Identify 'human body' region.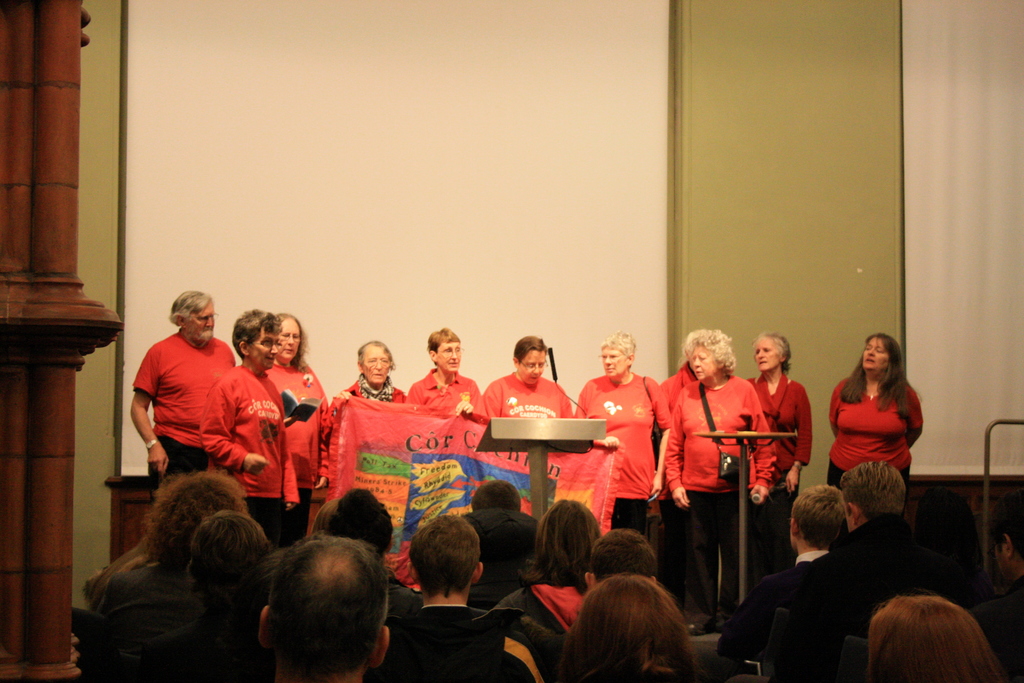
Region: box=[754, 371, 806, 568].
